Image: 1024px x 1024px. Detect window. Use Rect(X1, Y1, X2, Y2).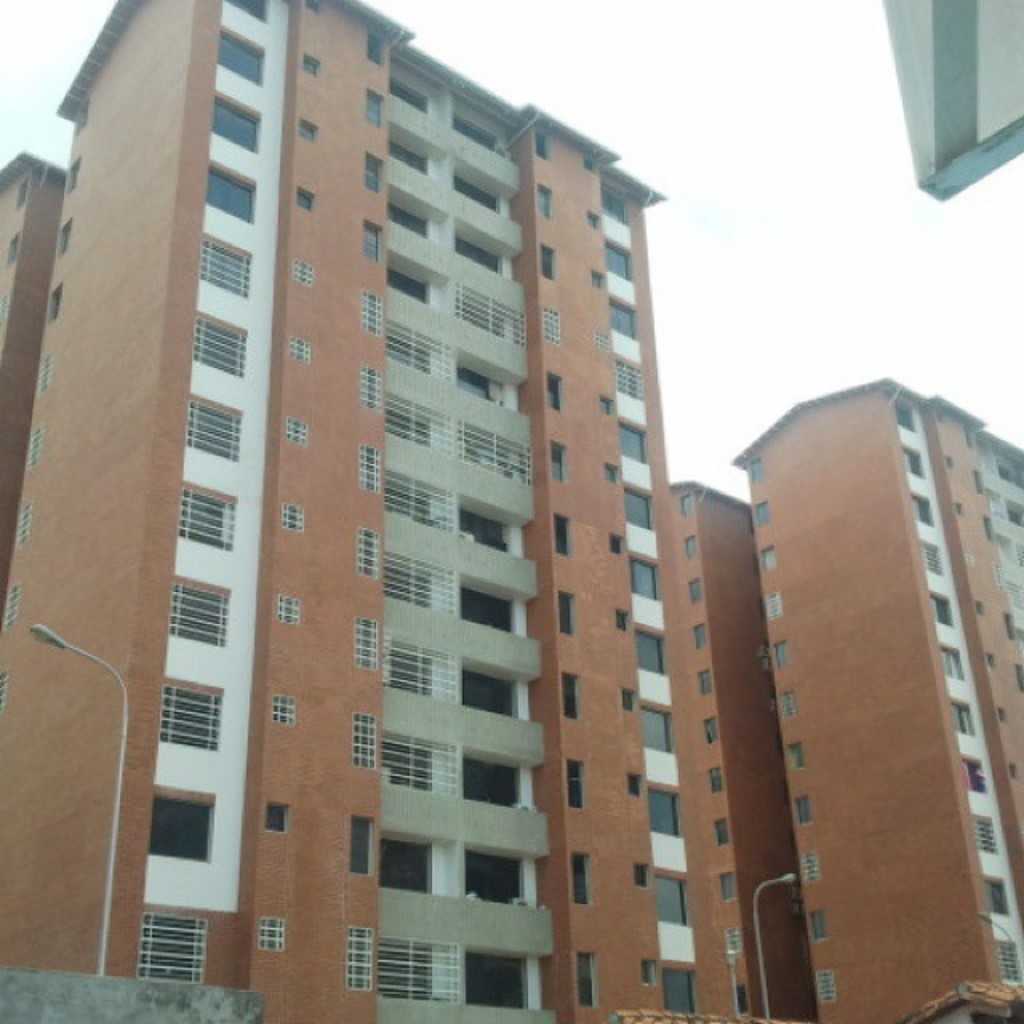
Rect(1010, 499, 1021, 526).
